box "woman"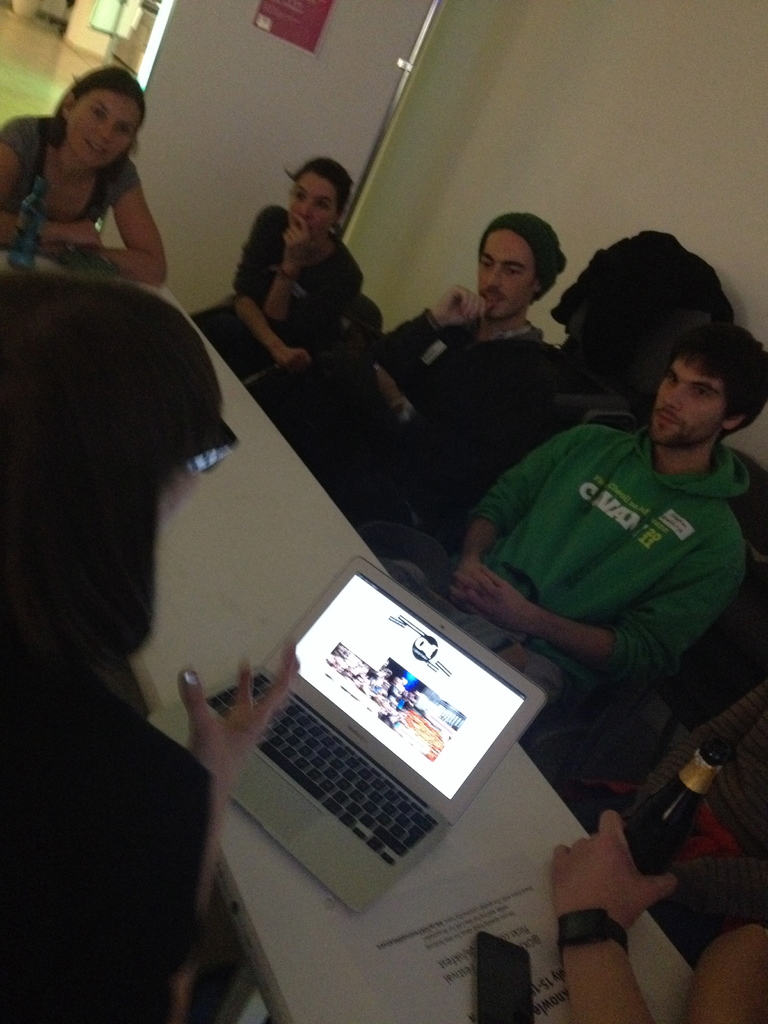
select_region(15, 48, 185, 292)
